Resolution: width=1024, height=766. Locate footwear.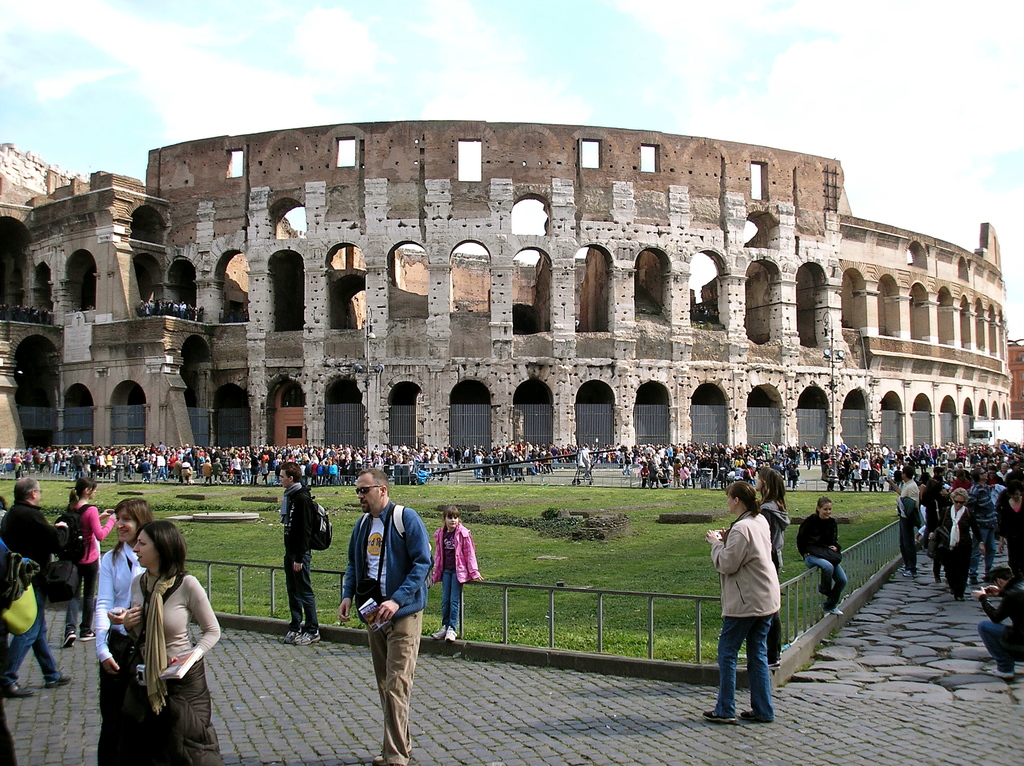
[x1=737, y1=705, x2=772, y2=724].
